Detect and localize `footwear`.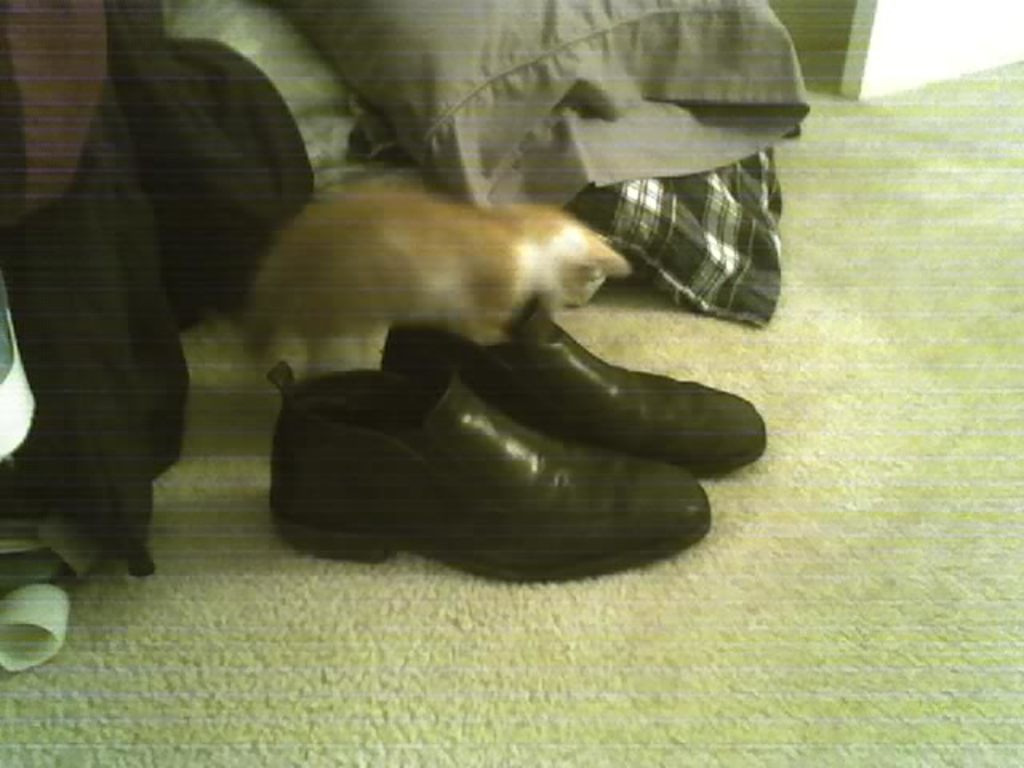
Localized at box(382, 296, 770, 475).
